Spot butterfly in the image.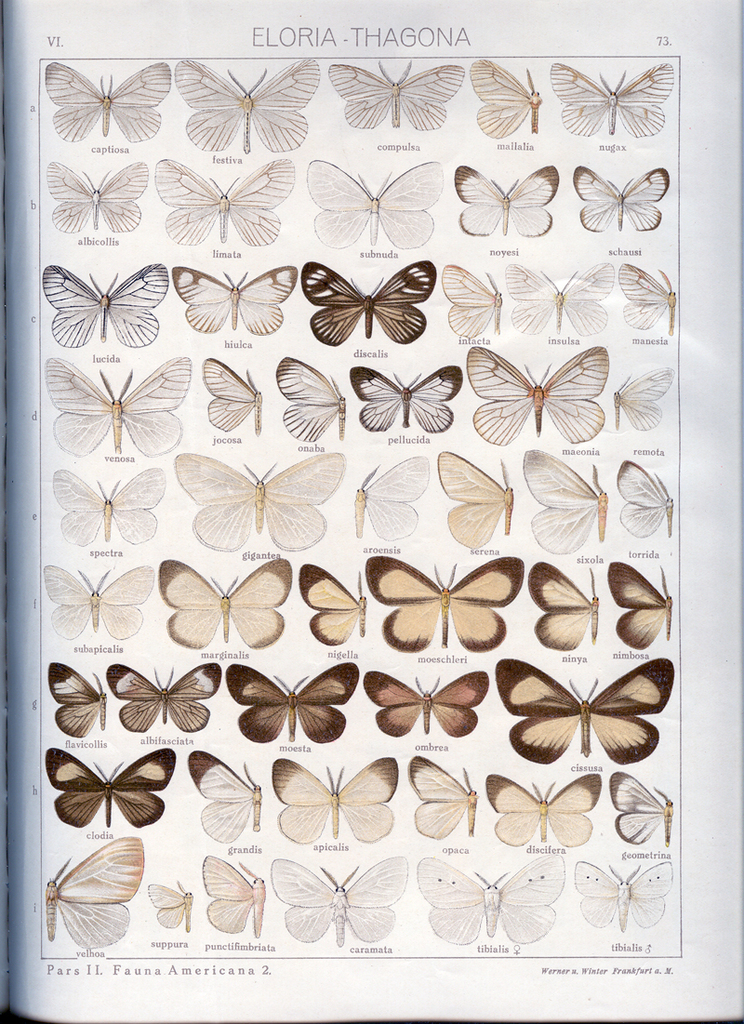
butterfly found at bbox(156, 152, 307, 250).
